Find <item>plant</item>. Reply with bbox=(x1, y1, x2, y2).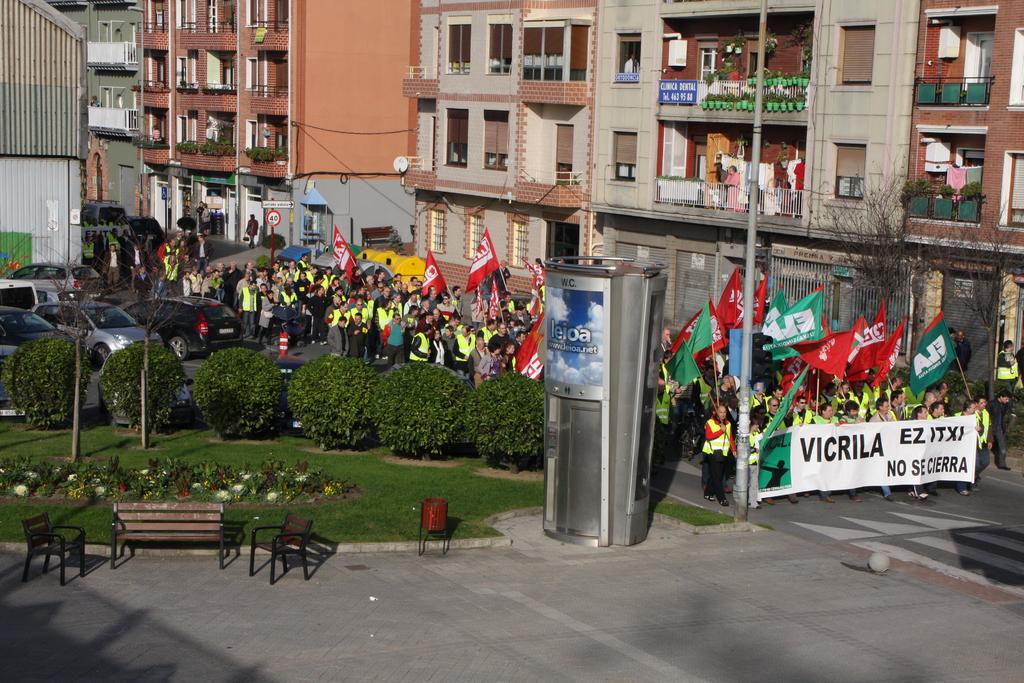
bbox=(703, 62, 730, 83).
